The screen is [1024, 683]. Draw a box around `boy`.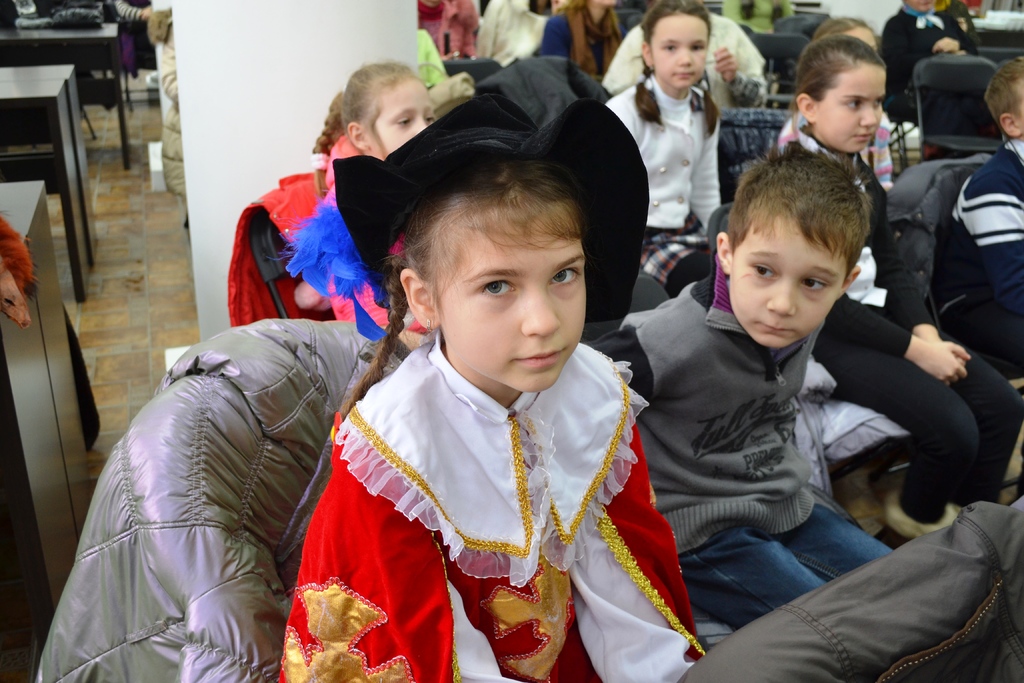
[left=545, top=0, right=569, bottom=15].
